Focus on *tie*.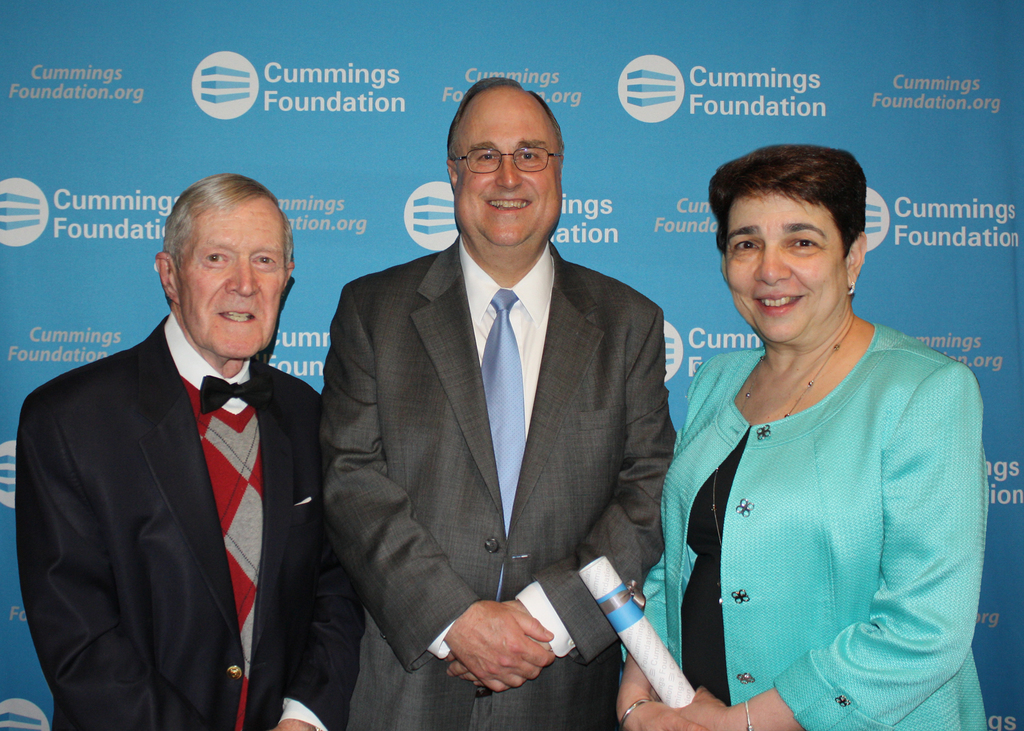
Focused at pyautogui.locateOnScreen(481, 289, 524, 604).
